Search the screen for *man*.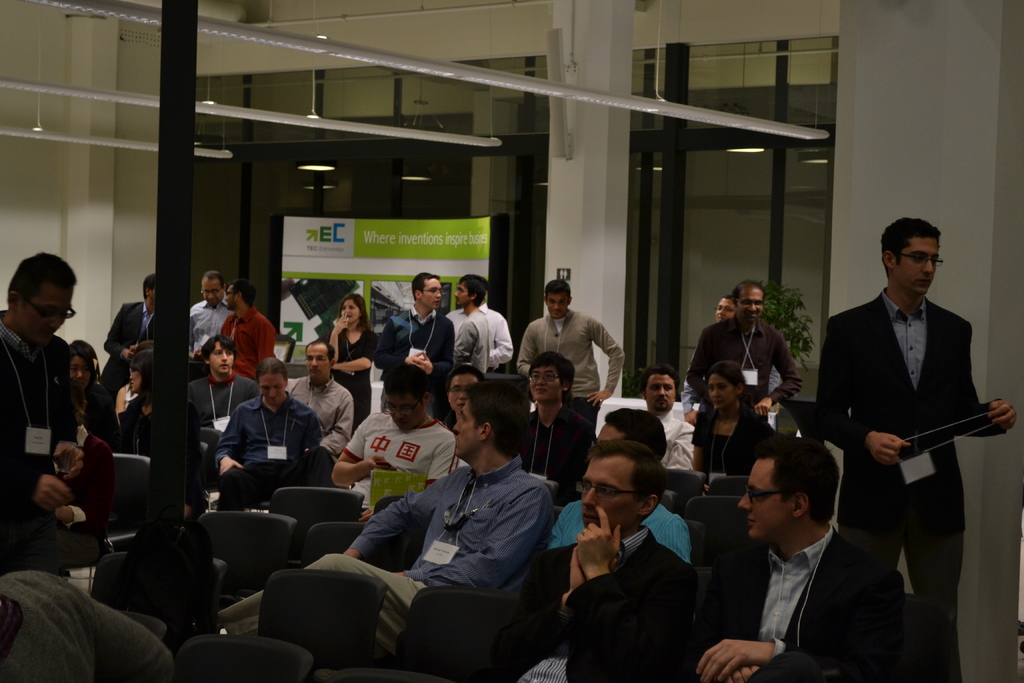
Found at bbox=[0, 249, 90, 575].
